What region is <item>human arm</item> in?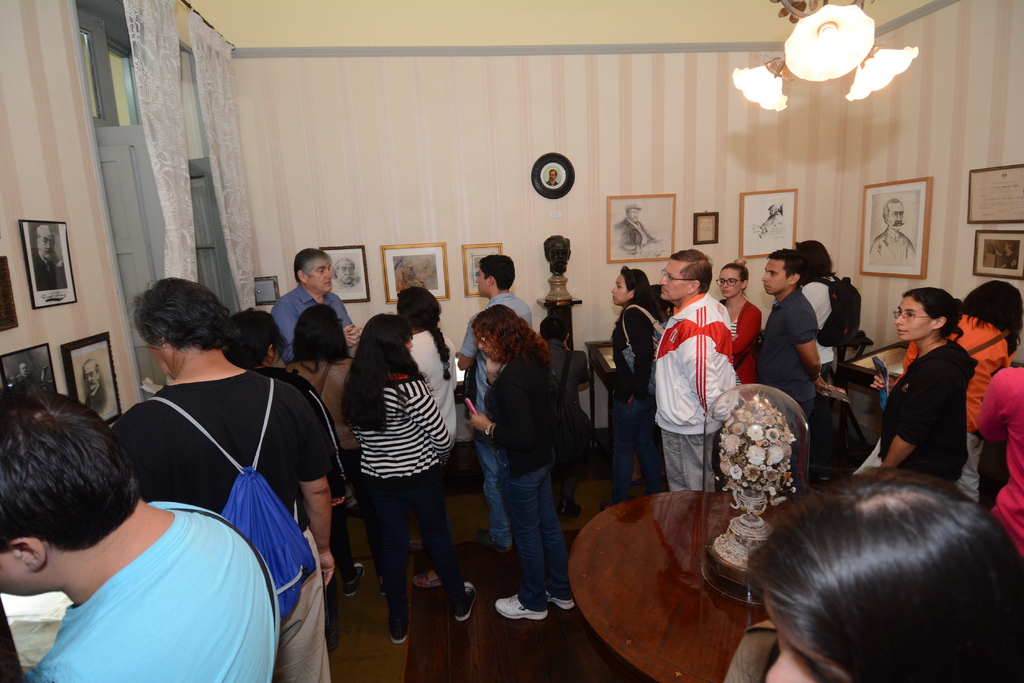
crop(300, 387, 350, 508).
